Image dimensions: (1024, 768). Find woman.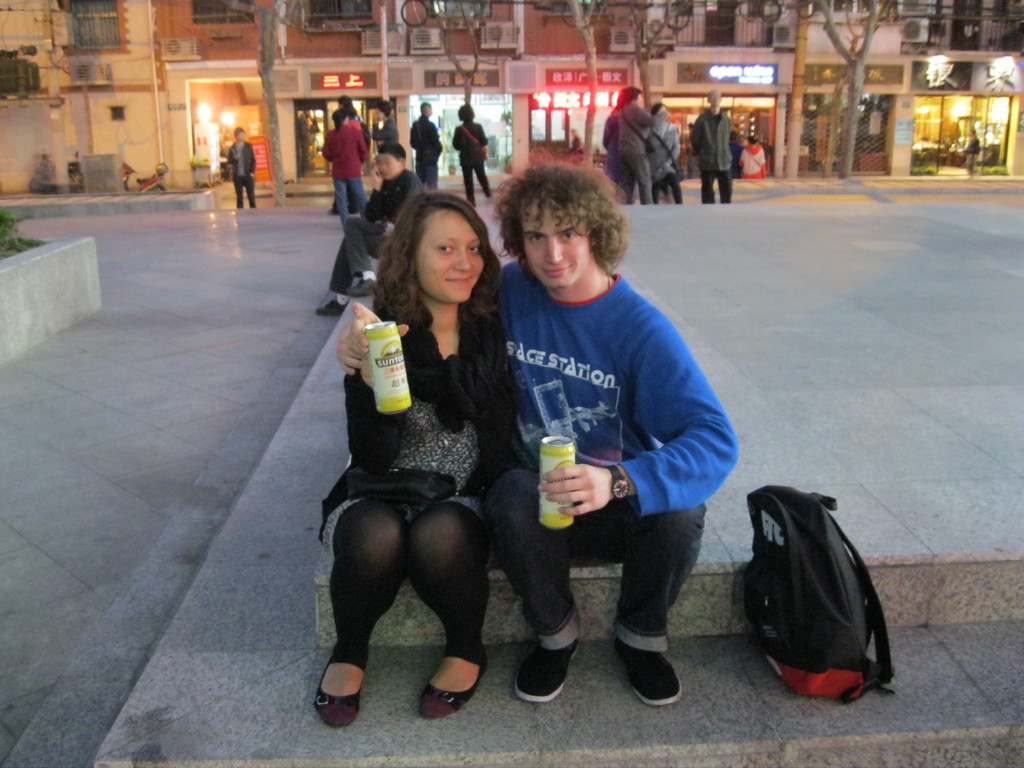
{"x1": 737, "y1": 133, "x2": 767, "y2": 180}.
